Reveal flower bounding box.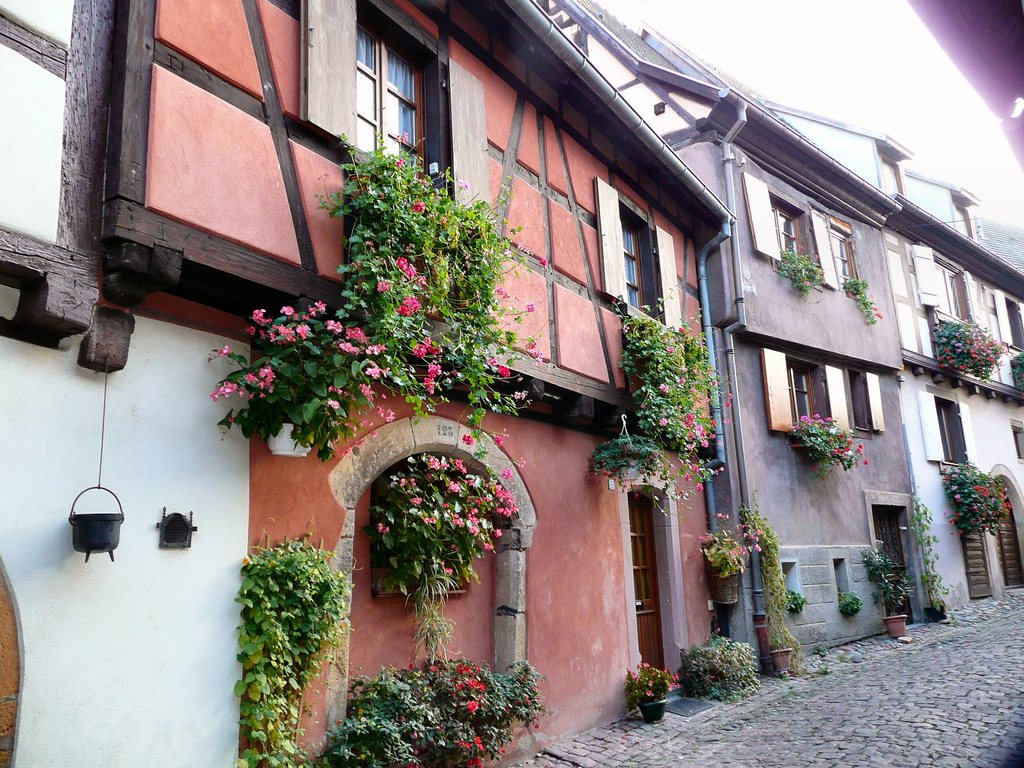
Revealed: {"left": 524, "top": 339, "right": 540, "bottom": 351}.
